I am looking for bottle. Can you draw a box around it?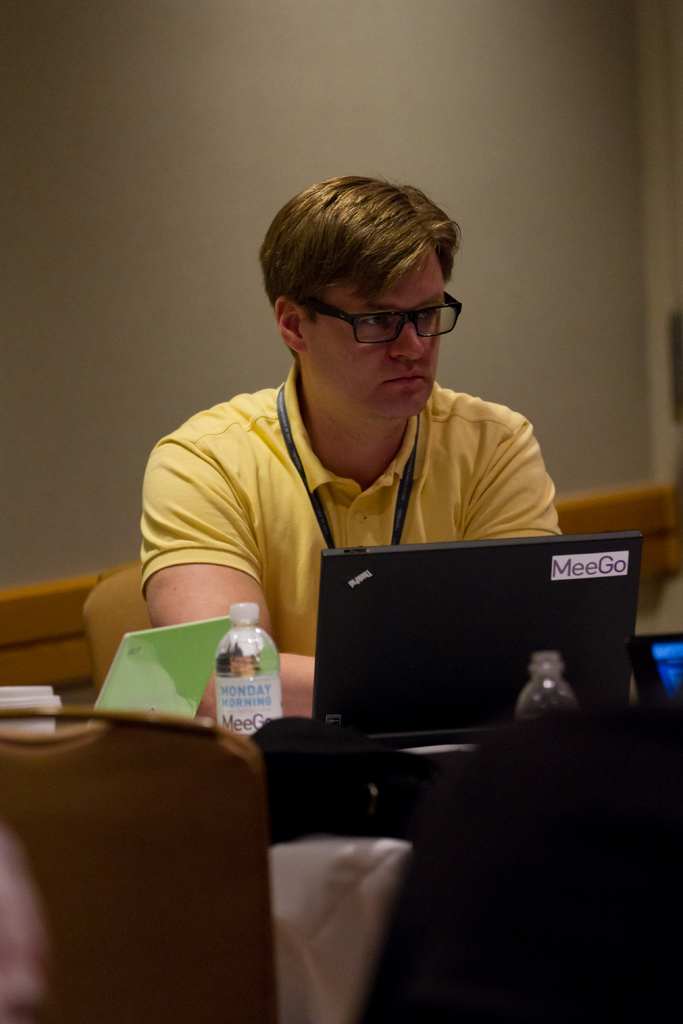
Sure, the bounding box is bbox=(519, 653, 579, 762).
